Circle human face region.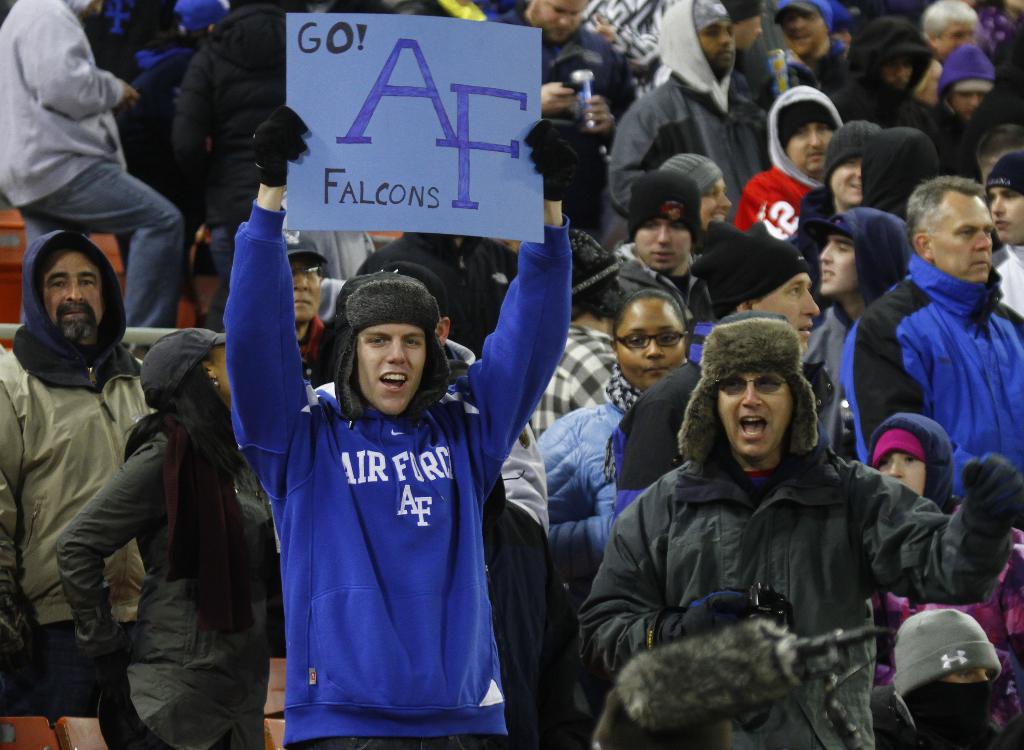
Region: {"left": 615, "top": 298, "right": 685, "bottom": 391}.
